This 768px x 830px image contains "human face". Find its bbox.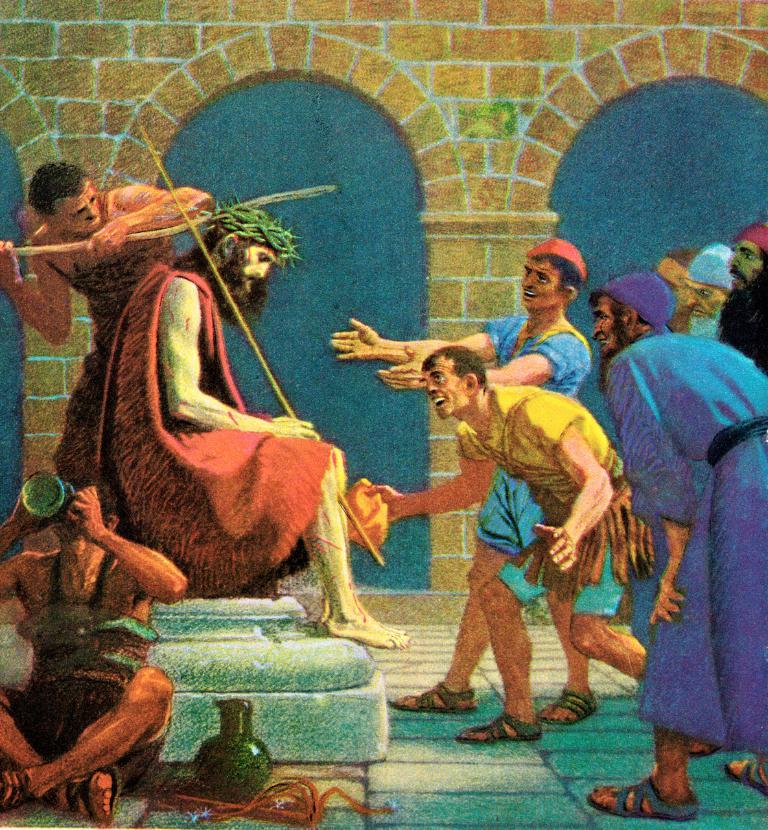
l=684, t=277, r=728, b=334.
